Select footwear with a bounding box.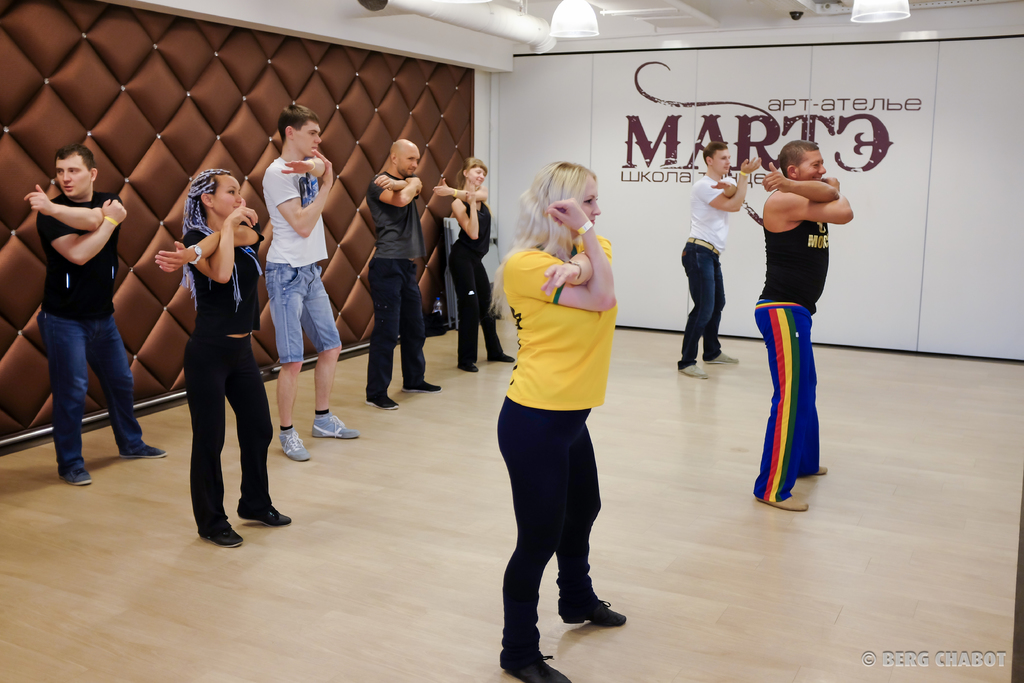
[x1=707, y1=346, x2=736, y2=363].
